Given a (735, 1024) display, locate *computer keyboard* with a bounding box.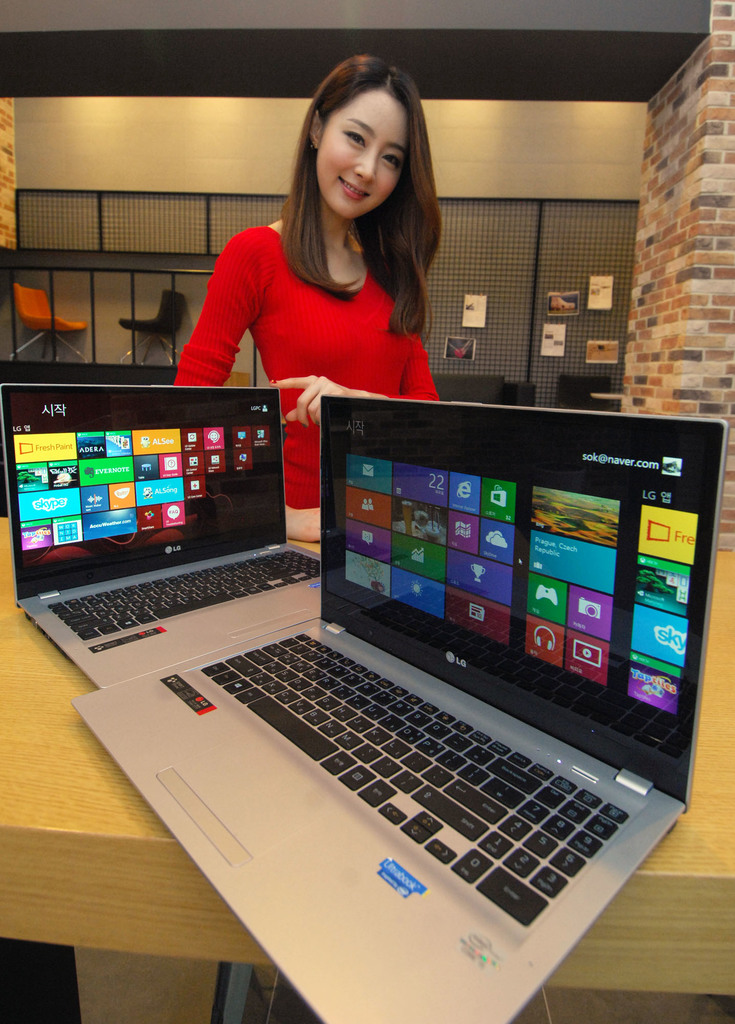
Located: box=[197, 625, 638, 933].
